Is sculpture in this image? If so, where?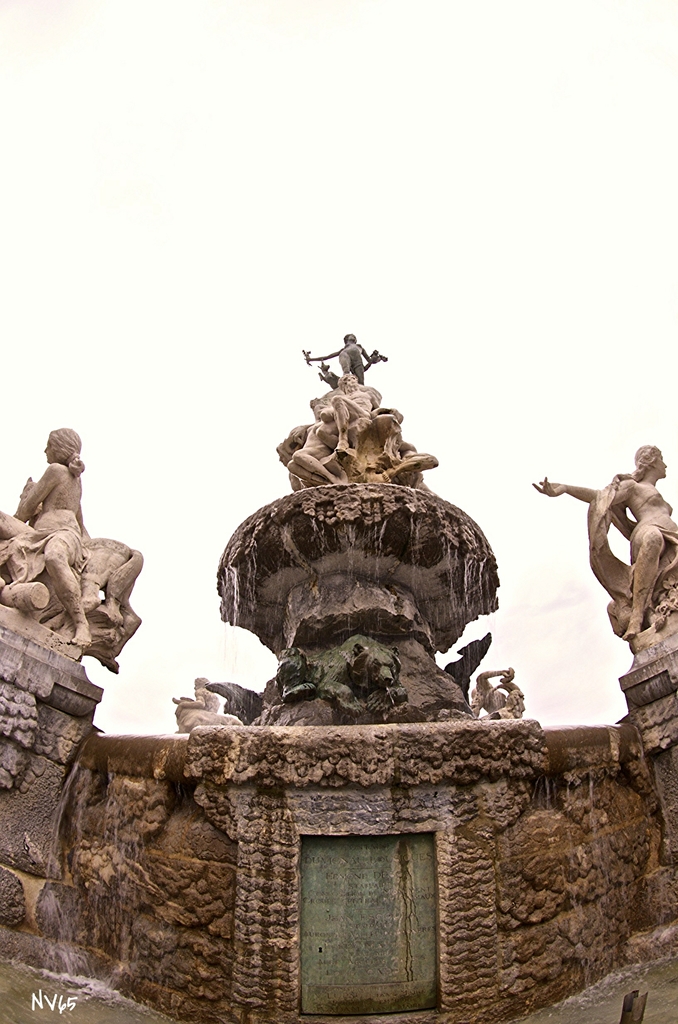
Yes, at 261,633,390,700.
